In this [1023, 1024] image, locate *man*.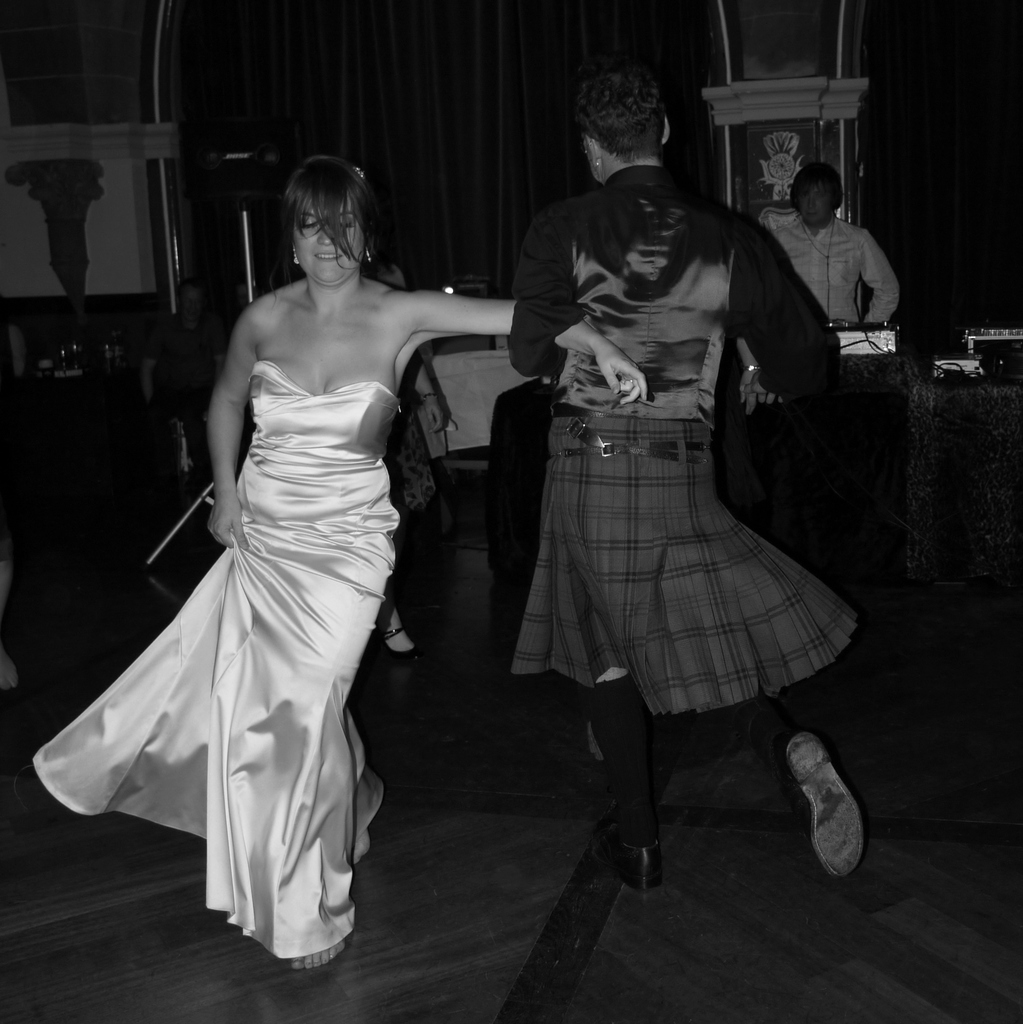
Bounding box: <region>484, 70, 895, 953</region>.
